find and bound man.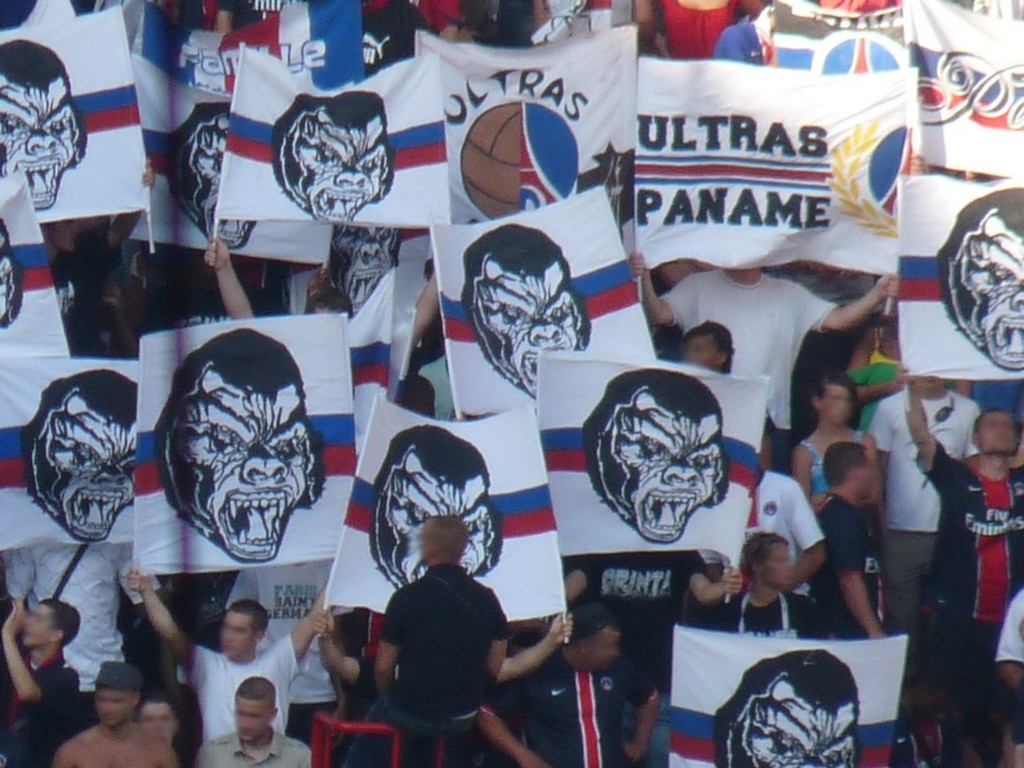
Bound: box(0, 599, 79, 767).
